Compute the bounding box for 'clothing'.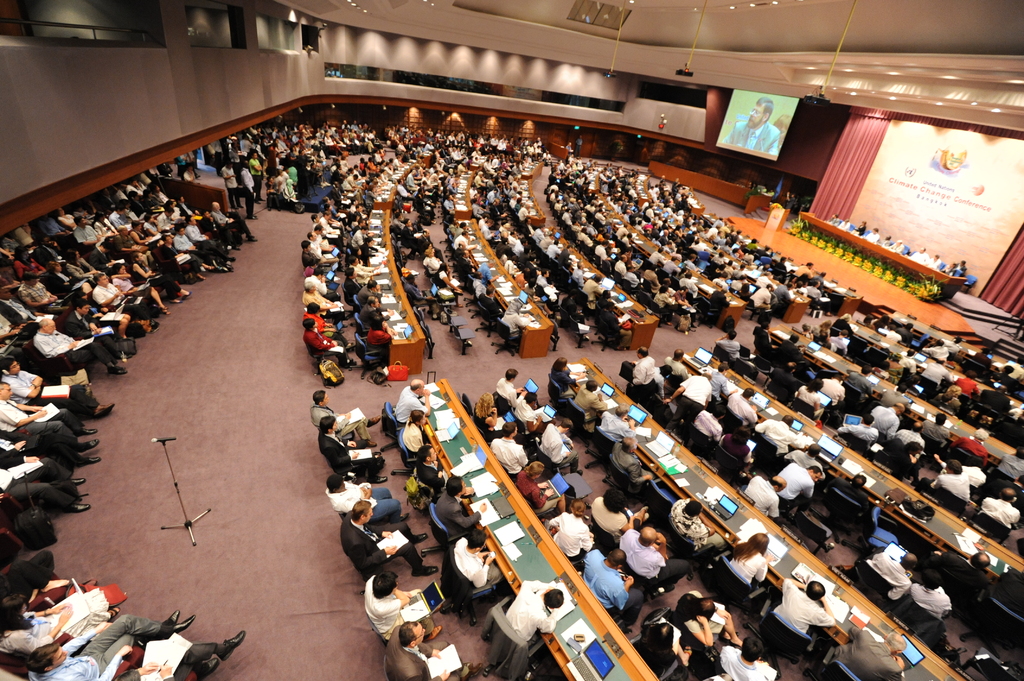
[514,465,559,506].
